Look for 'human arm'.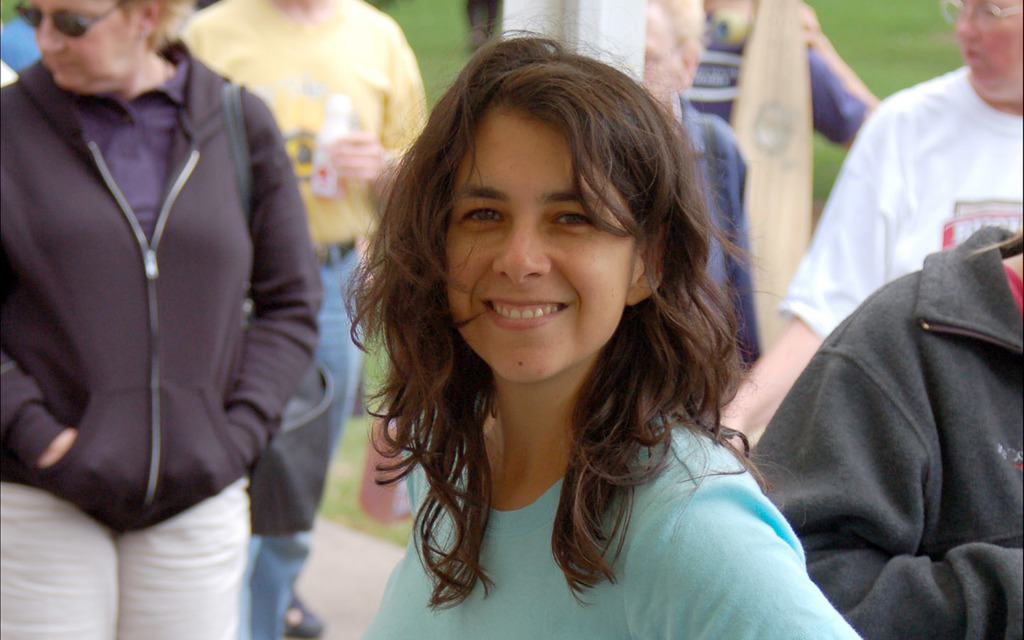
Found: 236 96 319 466.
